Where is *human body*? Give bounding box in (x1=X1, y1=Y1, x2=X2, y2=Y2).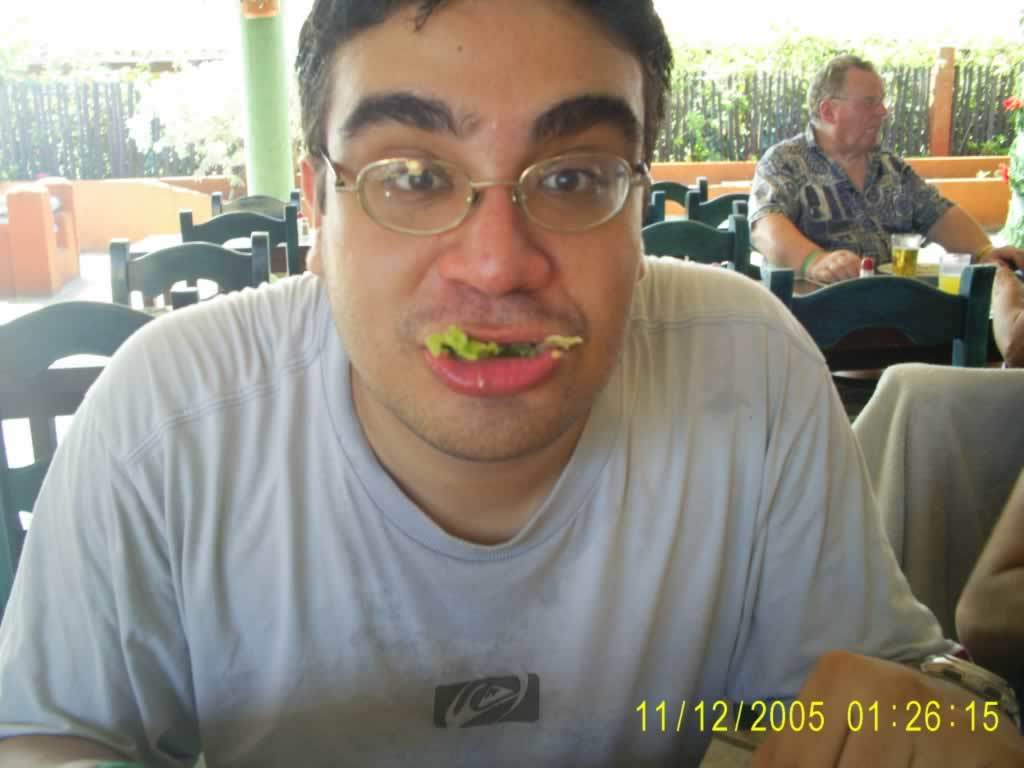
(x1=52, y1=88, x2=939, y2=758).
